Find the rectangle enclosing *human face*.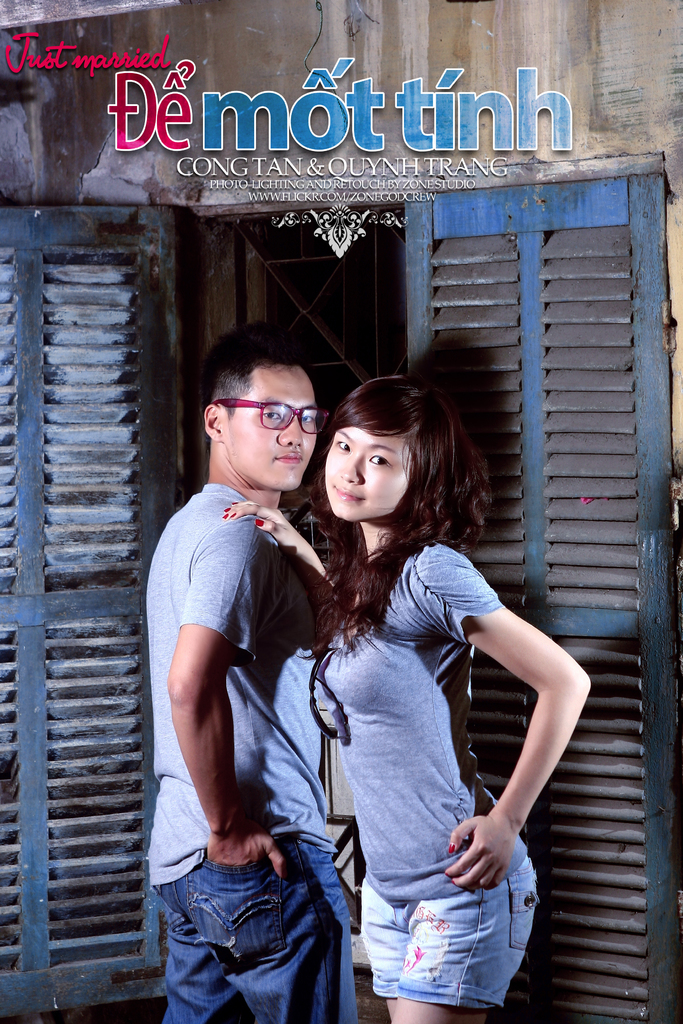
[322, 428, 407, 525].
